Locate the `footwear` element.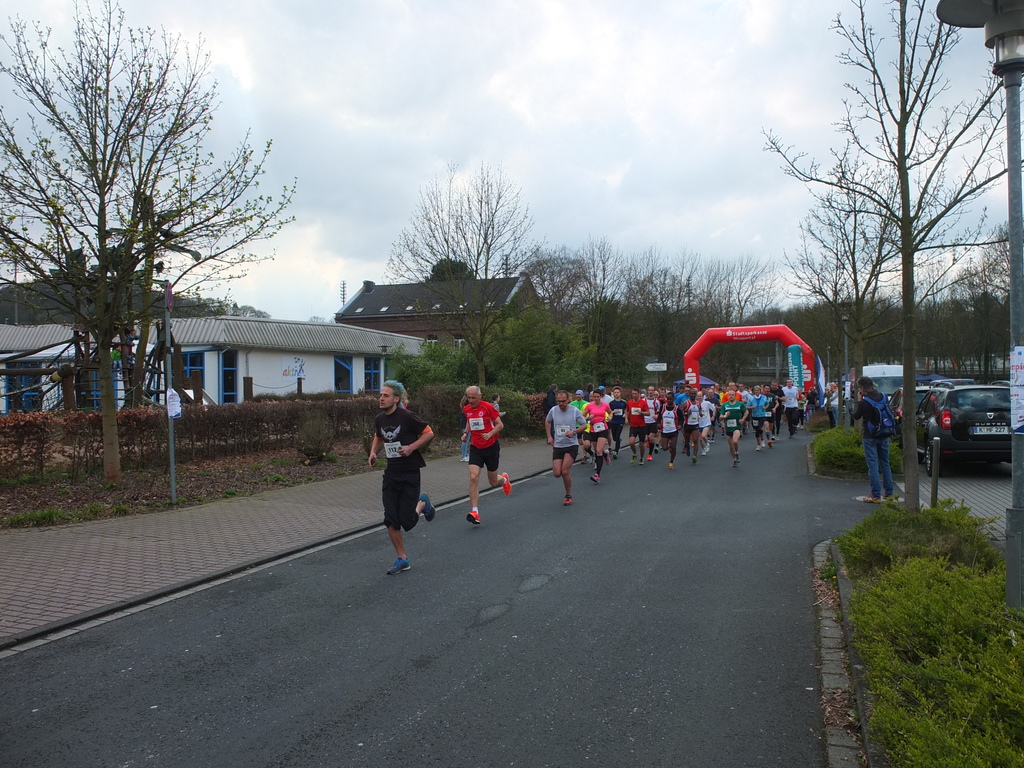
Element bbox: 607:451:609:462.
